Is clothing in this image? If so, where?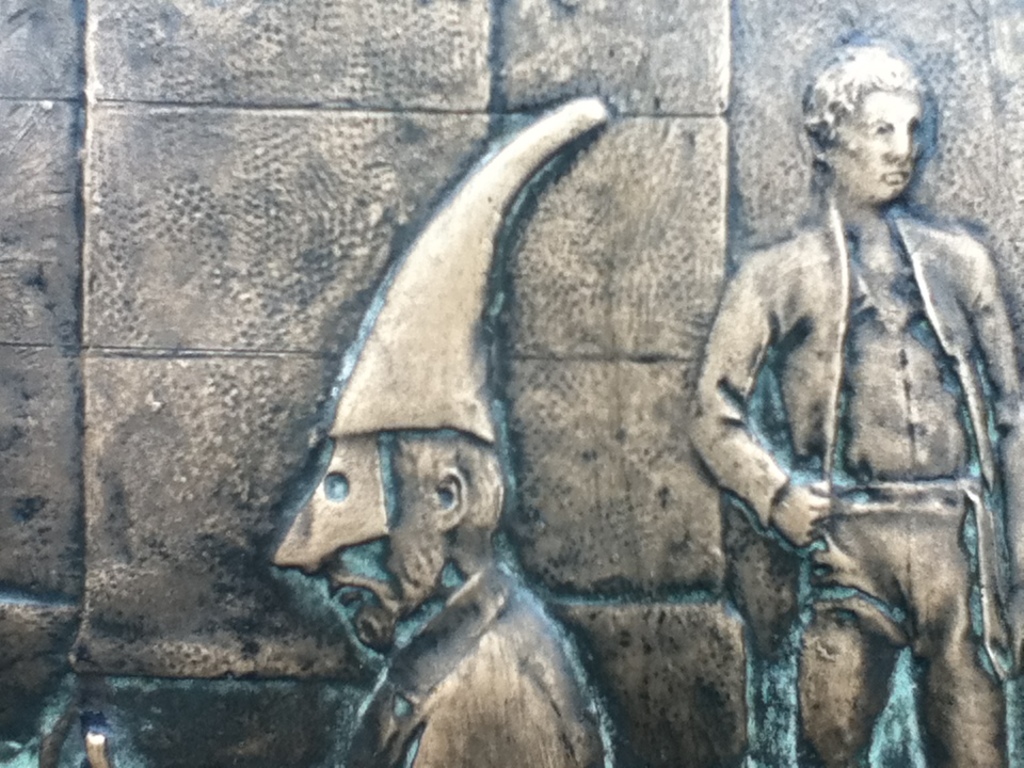
Yes, at rect(685, 191, 1023, 767).
